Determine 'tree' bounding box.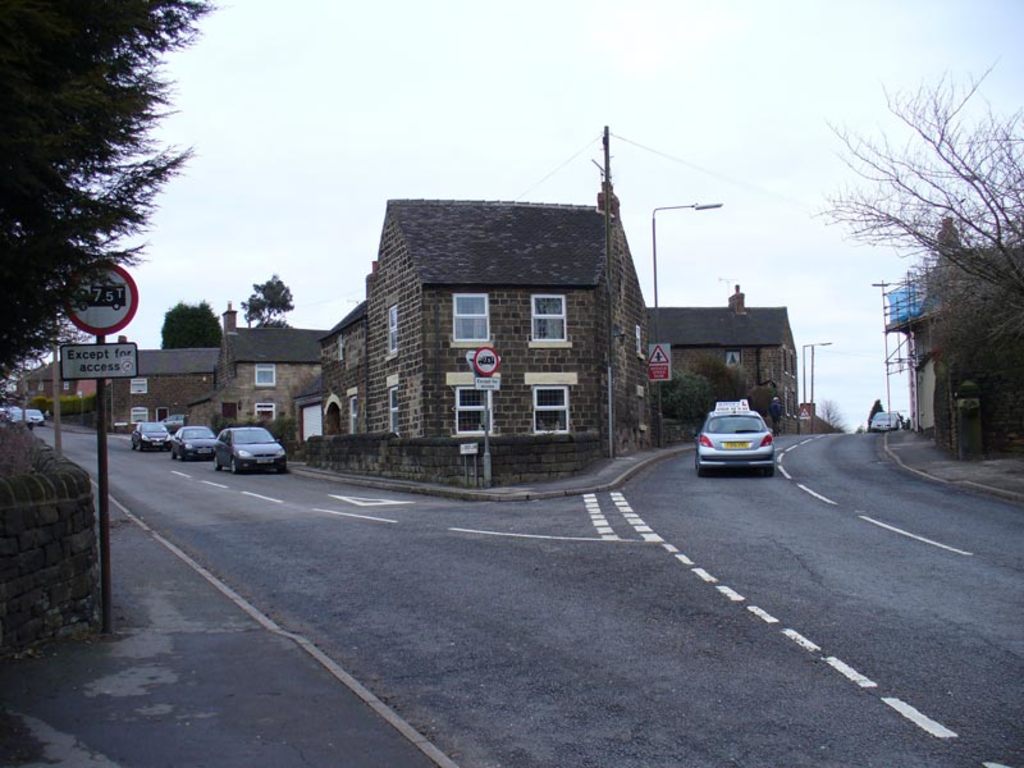
Determined: x1=804 y1=37 x2=1023 y2=434.
